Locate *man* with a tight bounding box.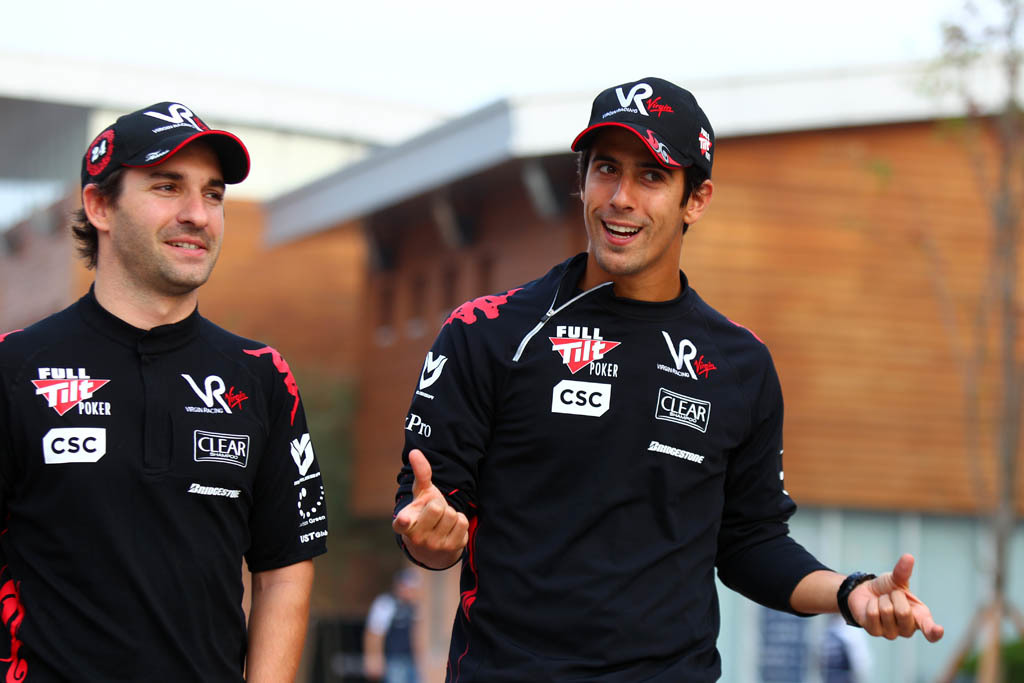
pyautogui.locateOnScreen(0, 96, 321, 665).
